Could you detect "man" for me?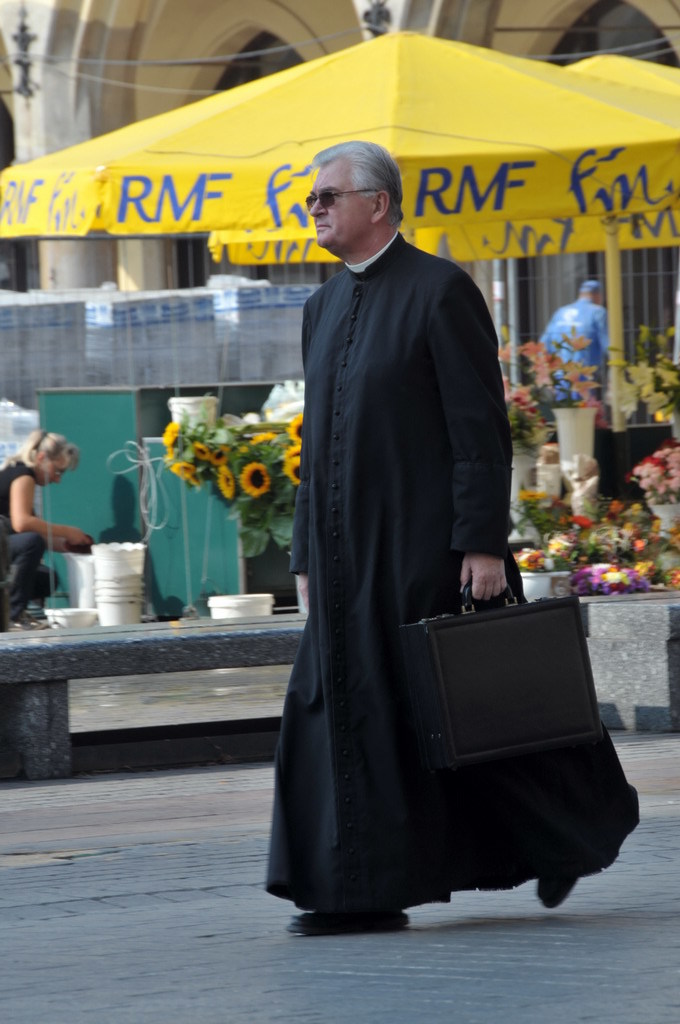
Detection result: {"x1": 245, "y1": 111, "x2": 570, "y2": 908}.
